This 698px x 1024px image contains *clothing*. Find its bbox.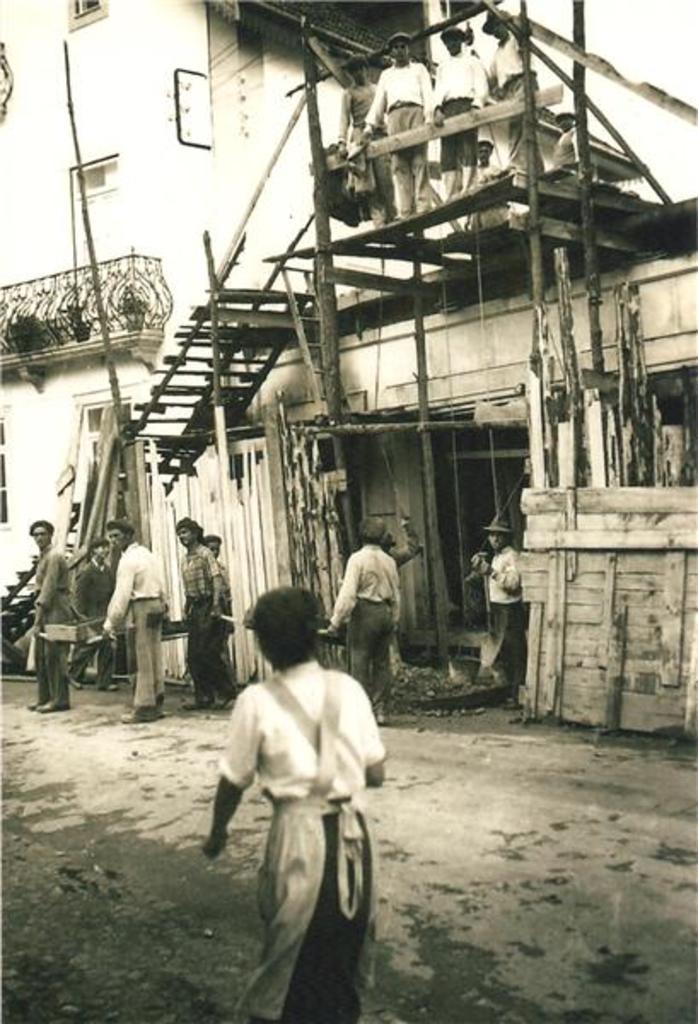
box(336, 543, 401, 708).
